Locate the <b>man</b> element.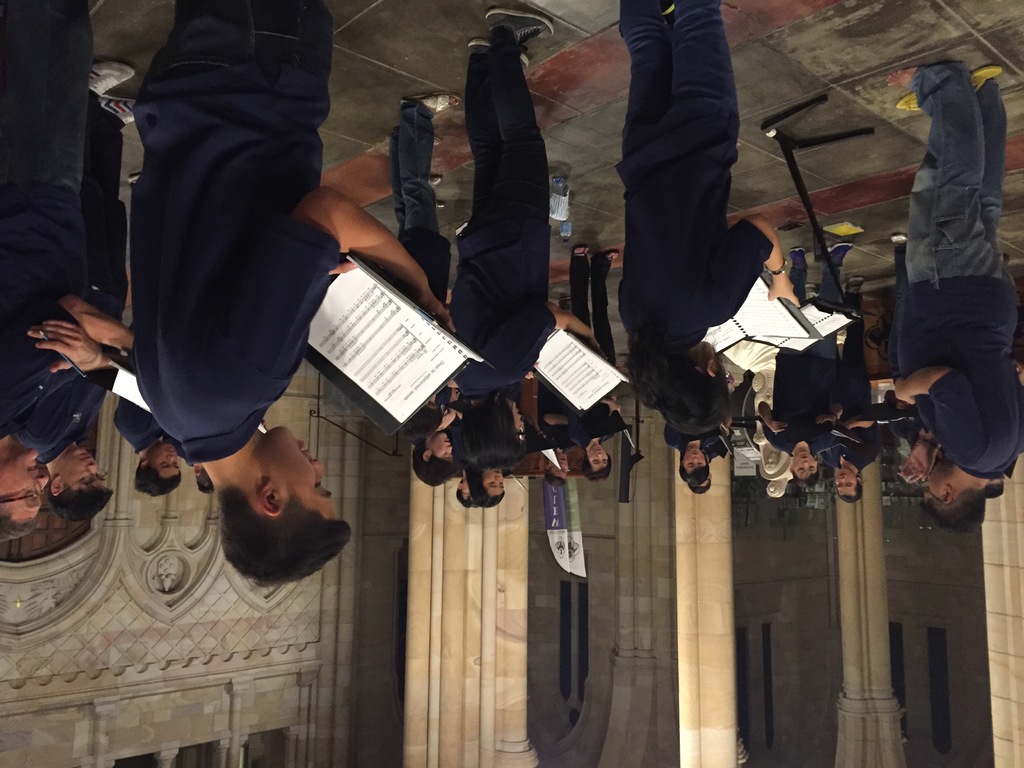
Element bbox: bbox=[986, 475, 1007, 498].
